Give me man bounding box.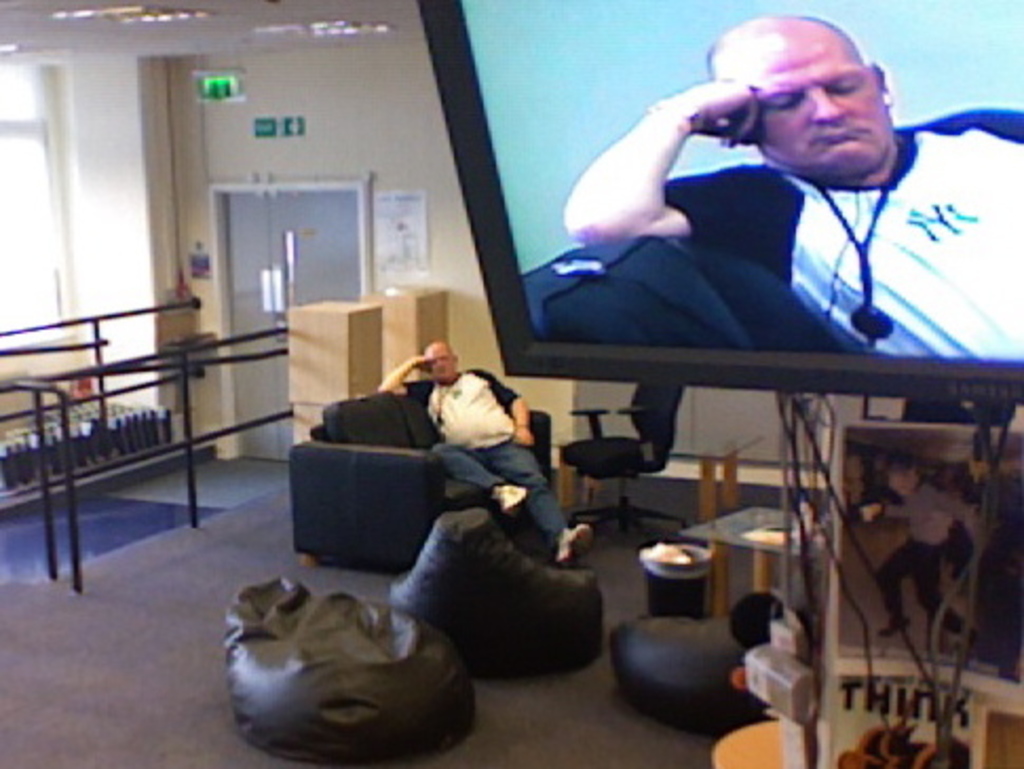
<region>560, 6, 1022, 368</region>.
